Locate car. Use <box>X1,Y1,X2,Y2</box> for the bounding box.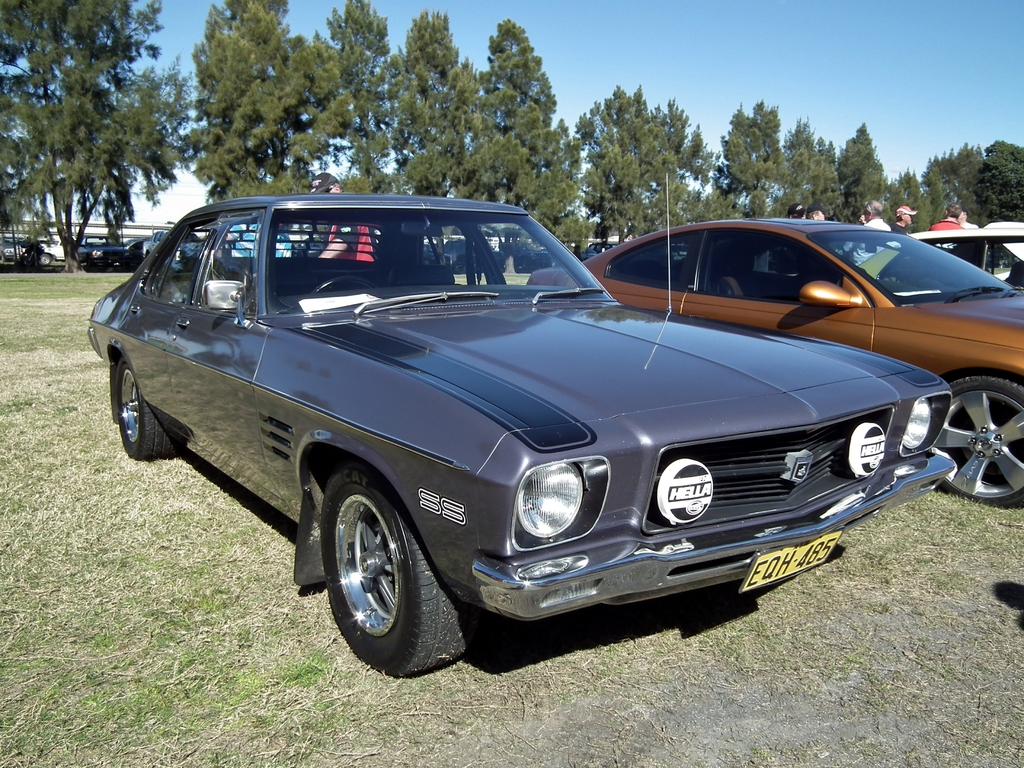
<box>856,225,1021,285</box>.
